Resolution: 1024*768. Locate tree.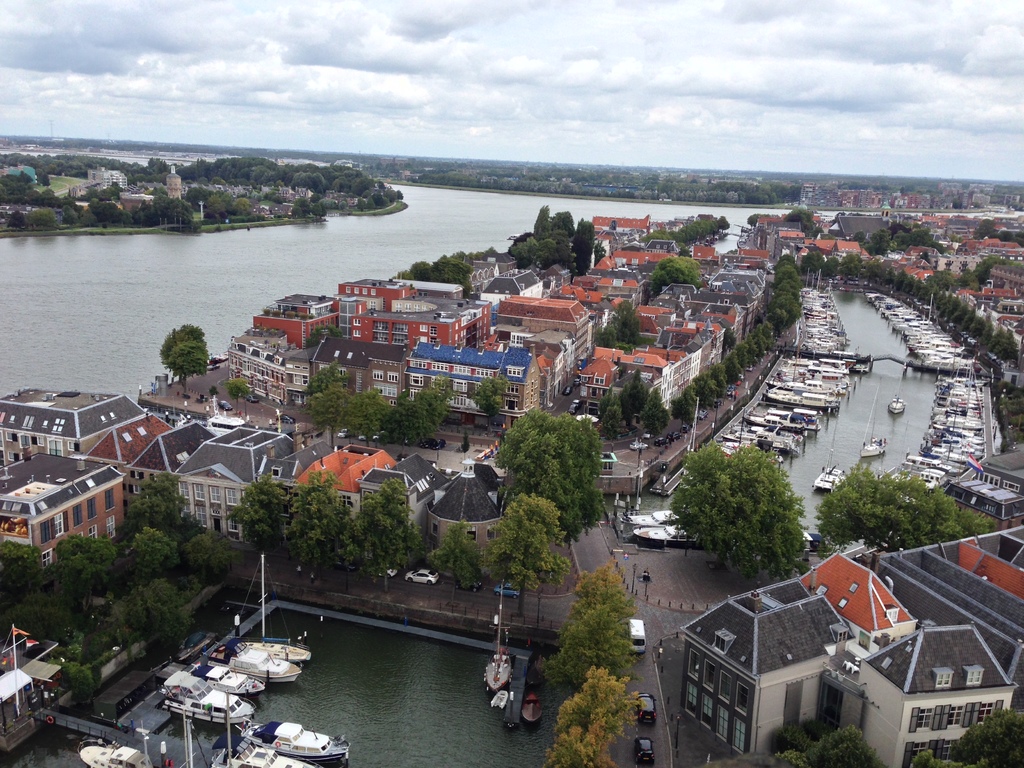
BBox(340, 476, 422, 593).
